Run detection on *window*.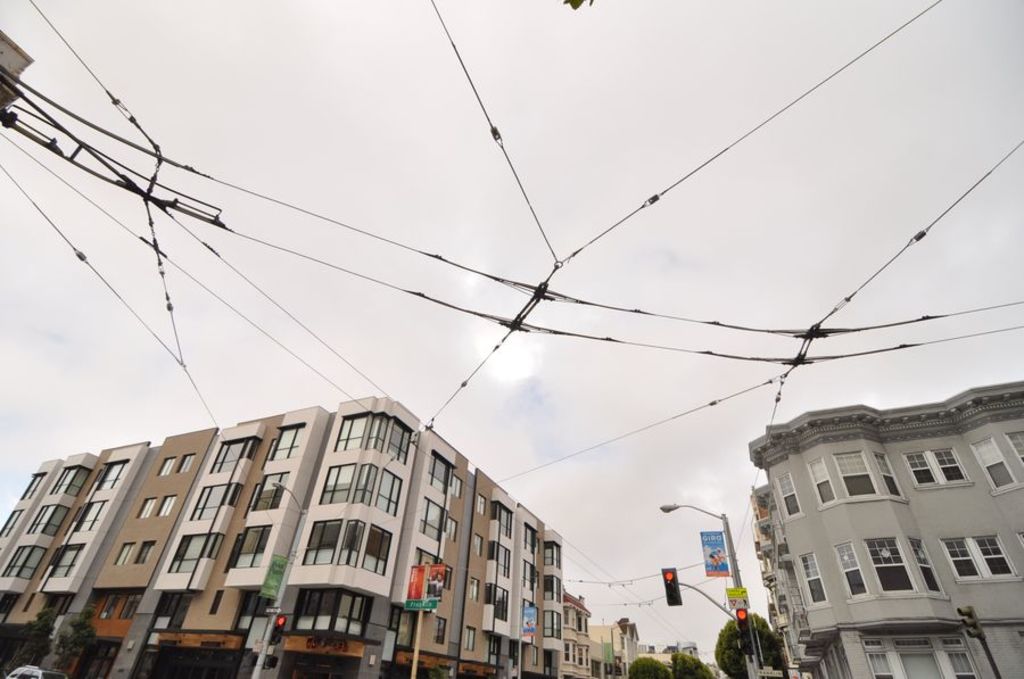
Result: {"left": 328, "top": 413, "right": 412, "bottom": 464}.
